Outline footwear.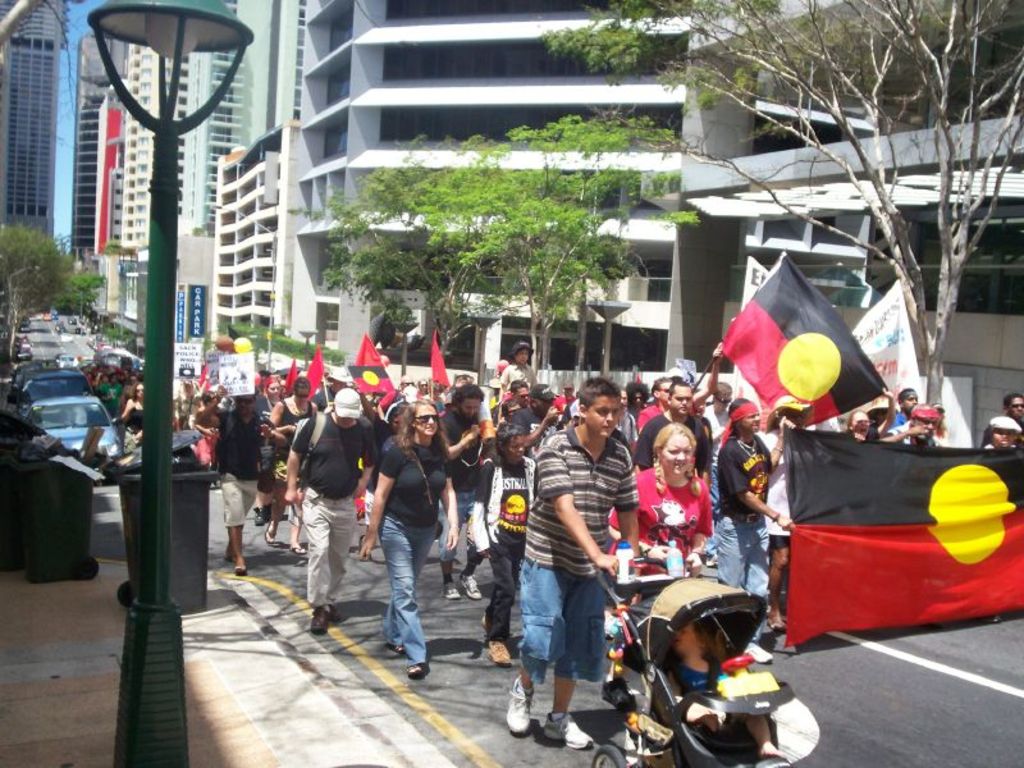
Outline: BBox(237, 559, 250, 575).
